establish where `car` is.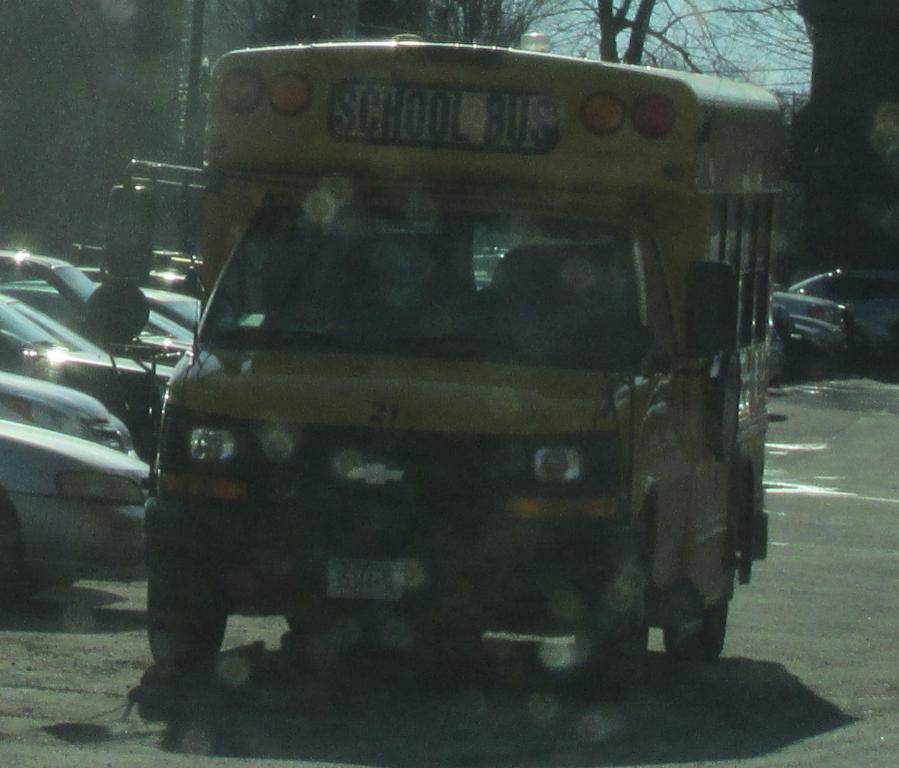
Established at 0:415:145:586.
